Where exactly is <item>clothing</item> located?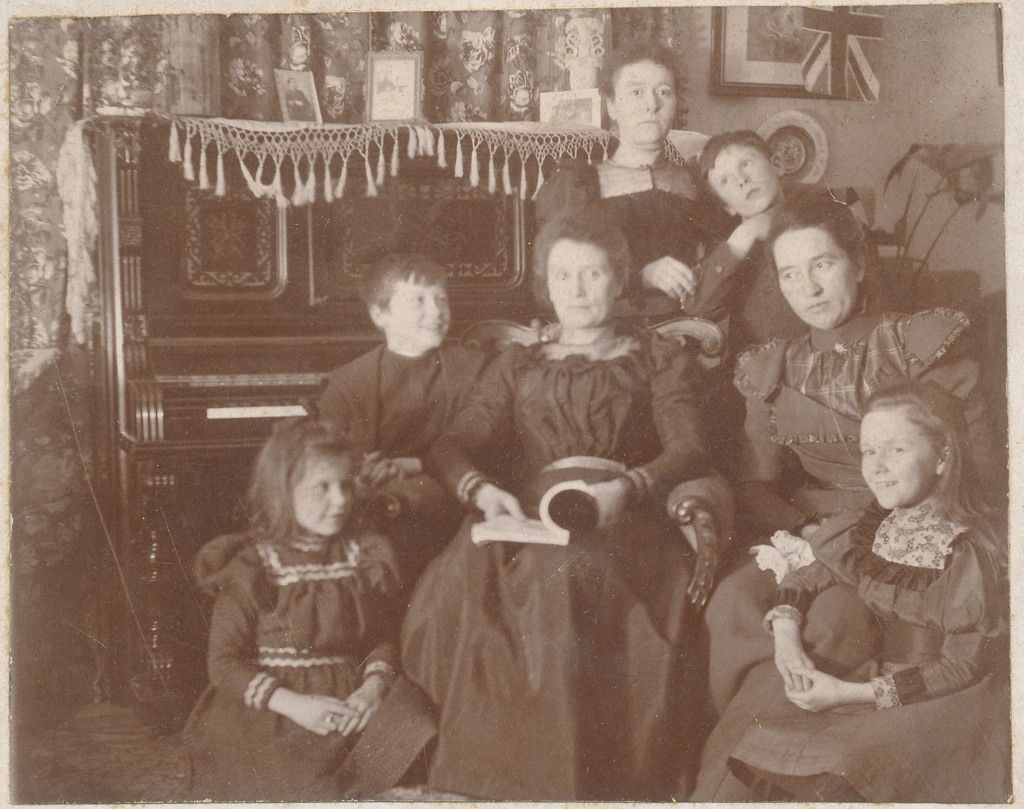
Its bounding box is region(172, 525, 445, 799).
